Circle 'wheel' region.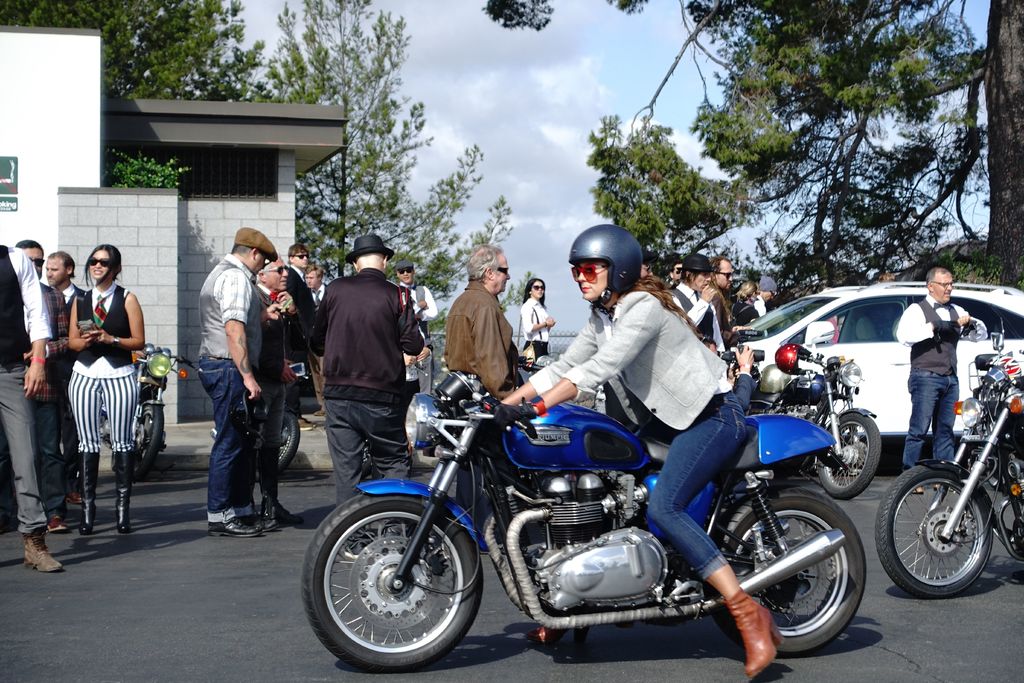
Region: box=[879, 470, 1013, 600].
